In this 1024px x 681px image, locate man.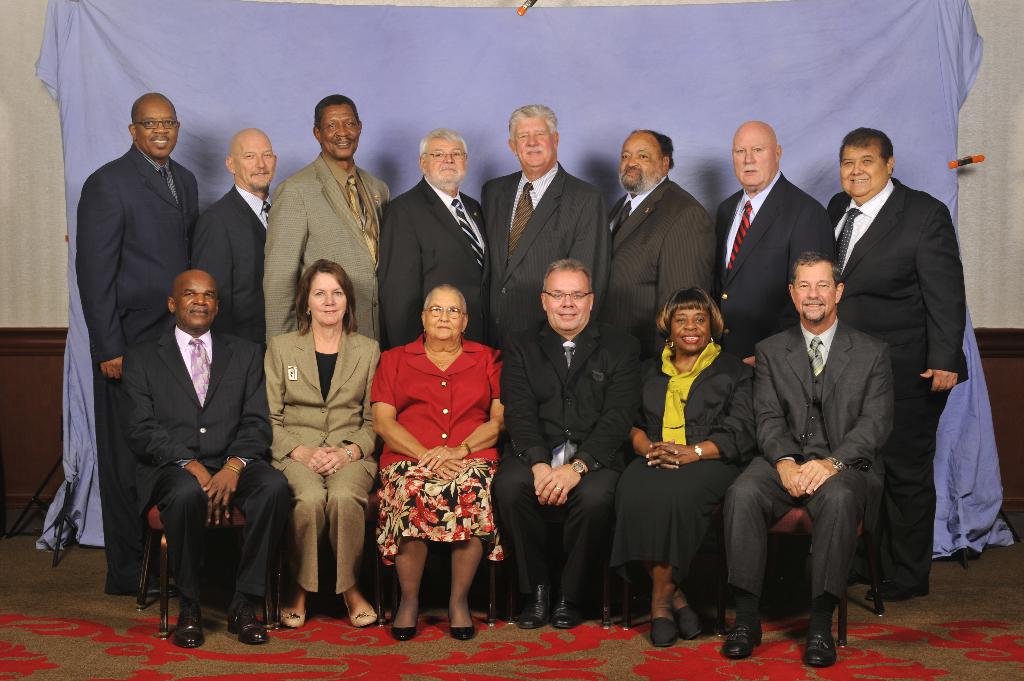
Bounding box: x1=380 y1=130 x2=483 y2=348.
